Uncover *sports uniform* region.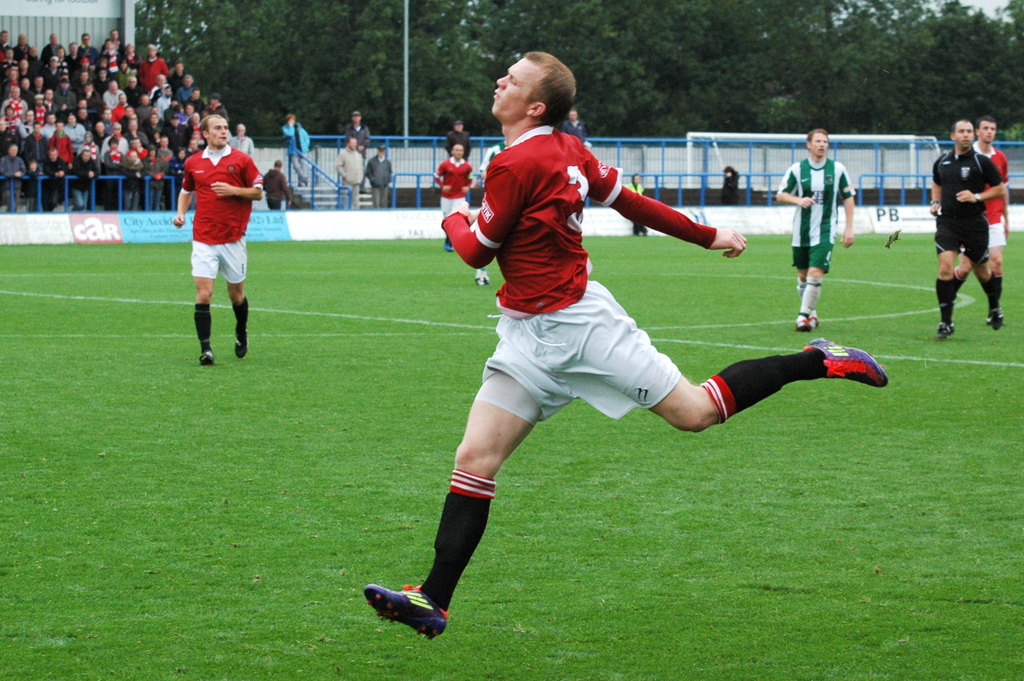
Uncovered: 174, 142, 265, 288.
